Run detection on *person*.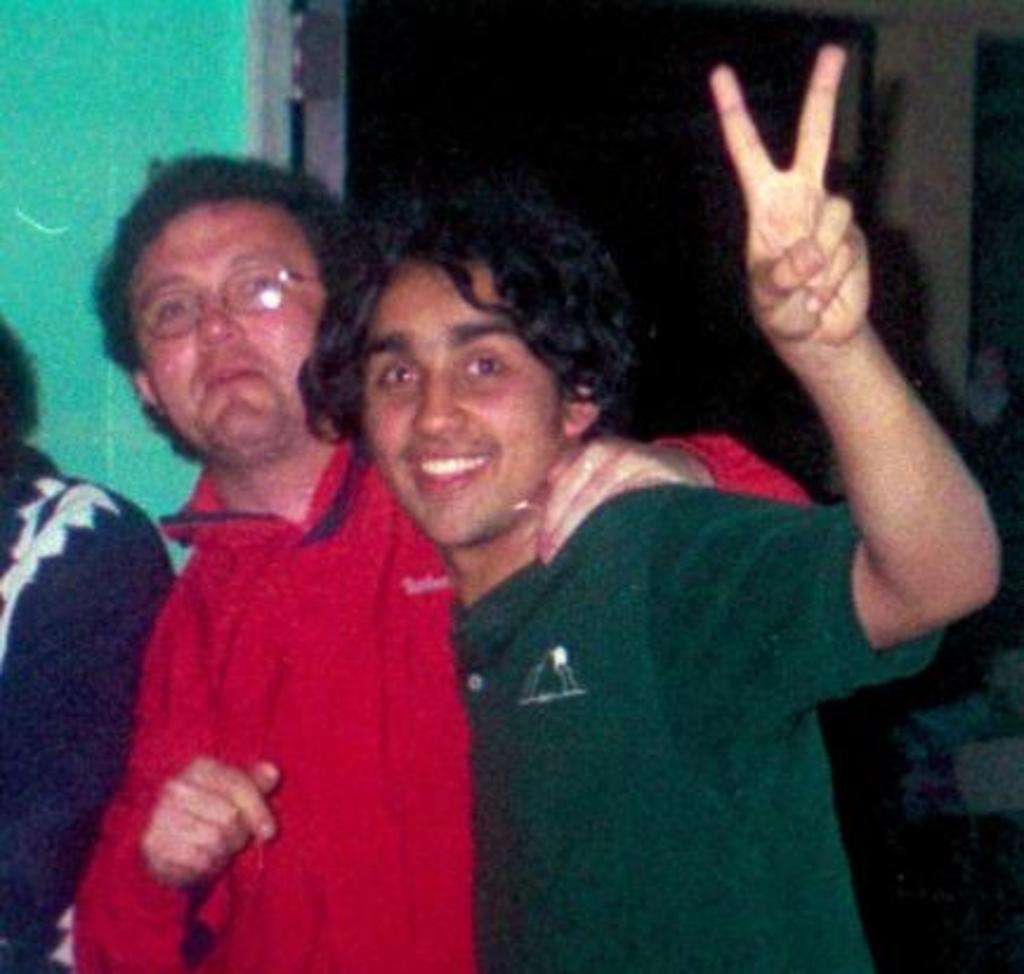
Result: left=0, top=309, right=186, bottom=967.
